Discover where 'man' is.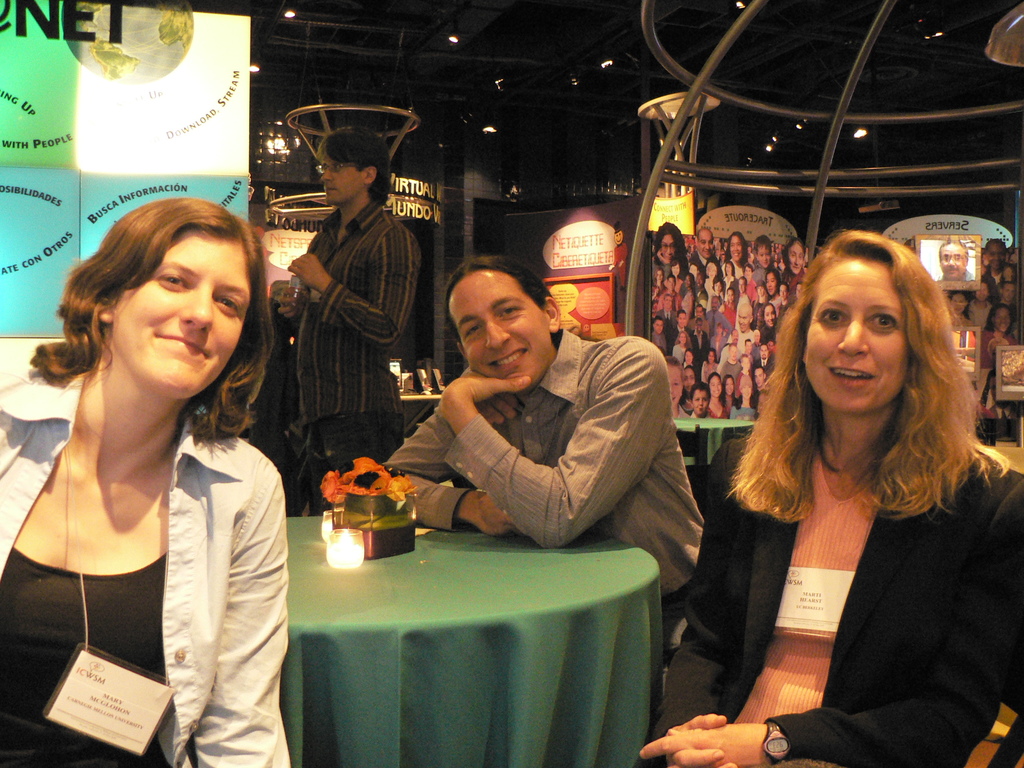
Discovered at <box>705,296,735,340</box>.
